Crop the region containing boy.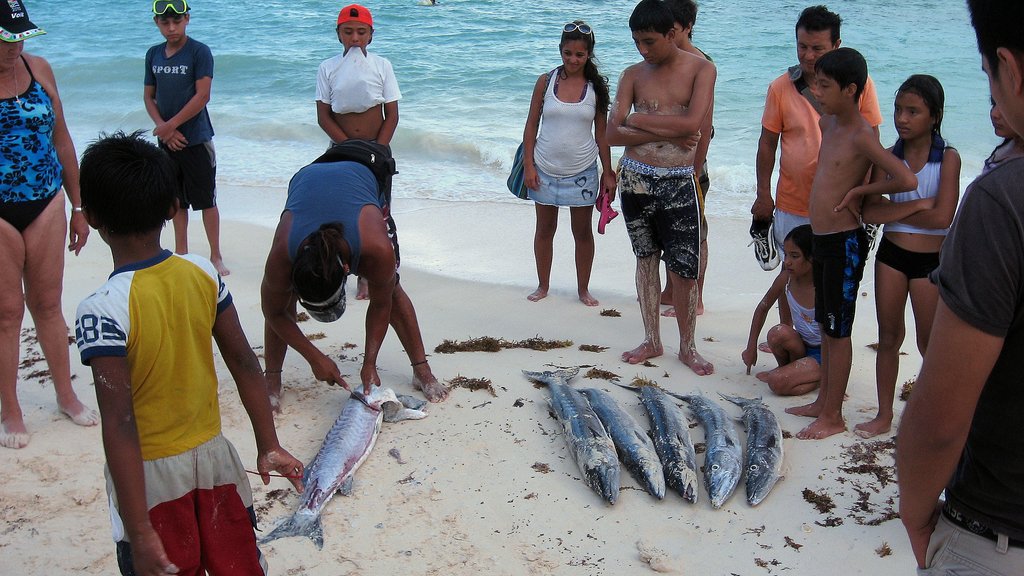
Crop region: l=312, t=3, r=405, b=301.
